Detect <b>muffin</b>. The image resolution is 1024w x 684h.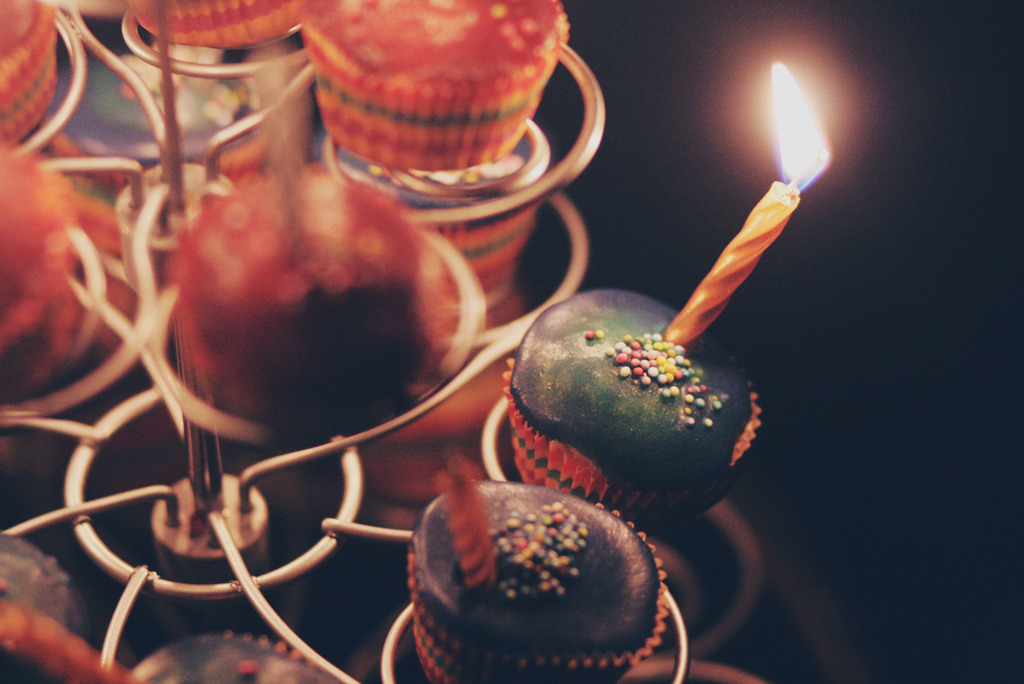
bbox=[351, 146, 551, 302].
